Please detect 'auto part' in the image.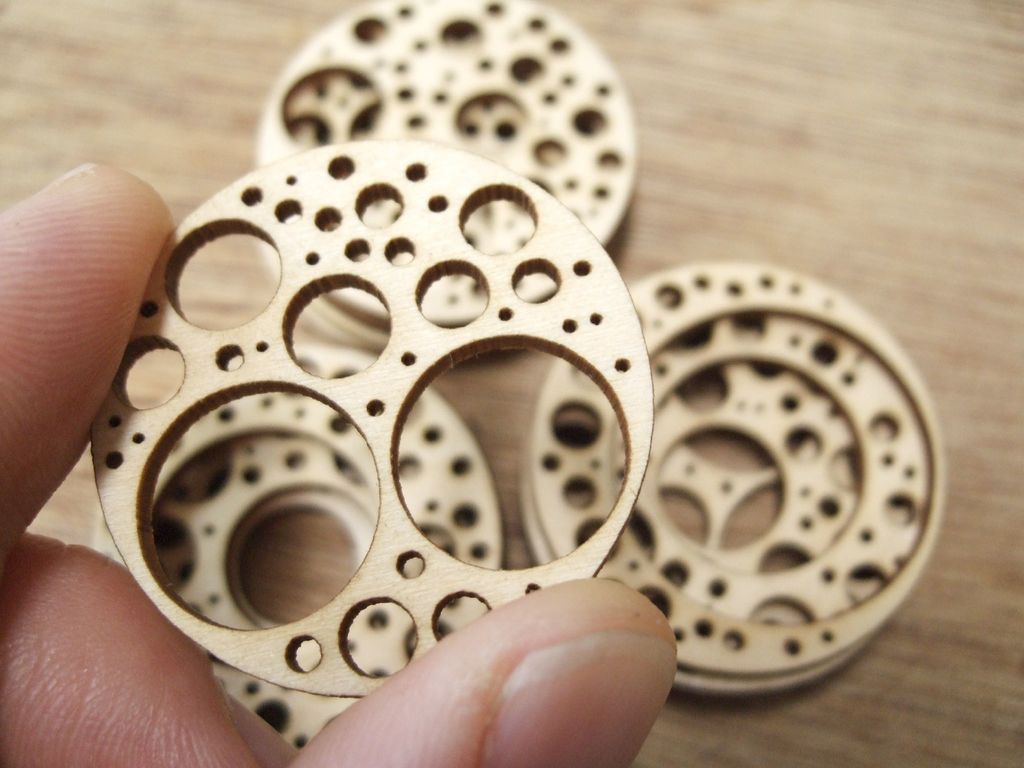
left=66, top=54, right=757, bottom=761.
